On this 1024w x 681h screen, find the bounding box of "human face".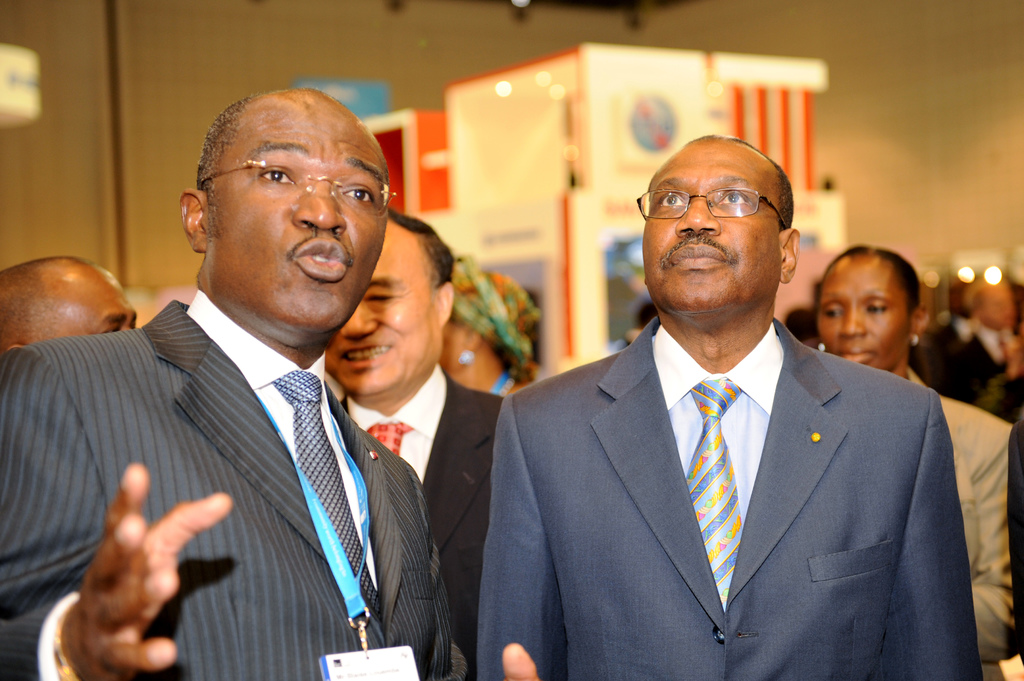
Bounding box: crop(814, 254, 902, 364).
